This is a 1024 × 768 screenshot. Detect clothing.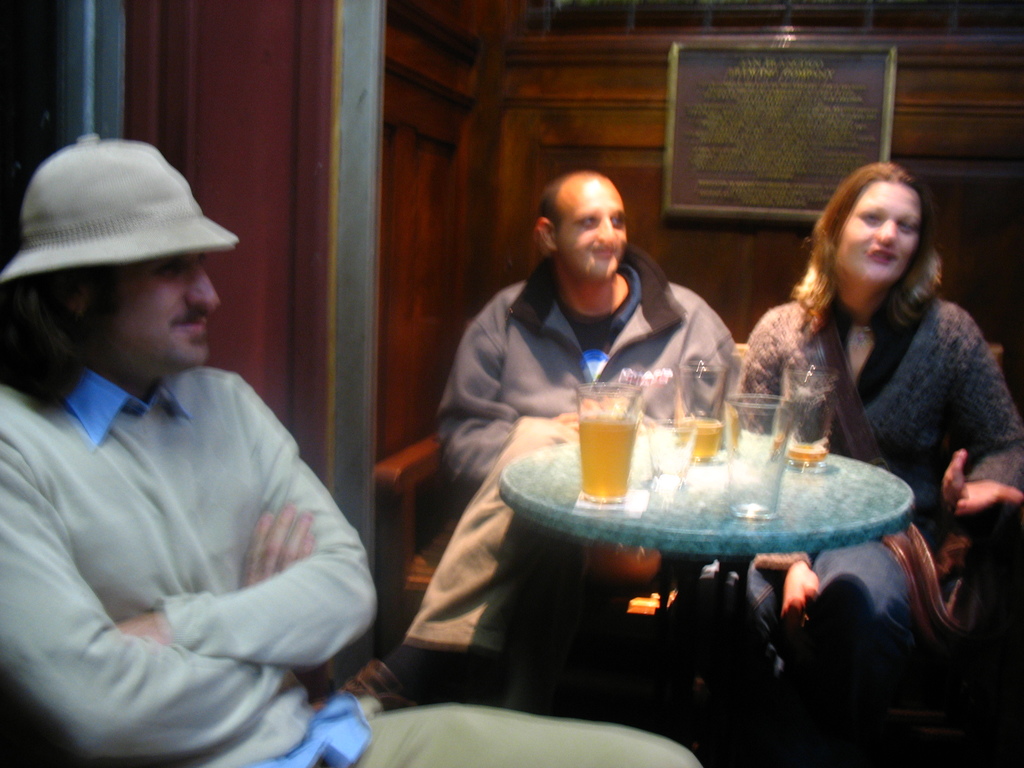
0,351,700,767.
